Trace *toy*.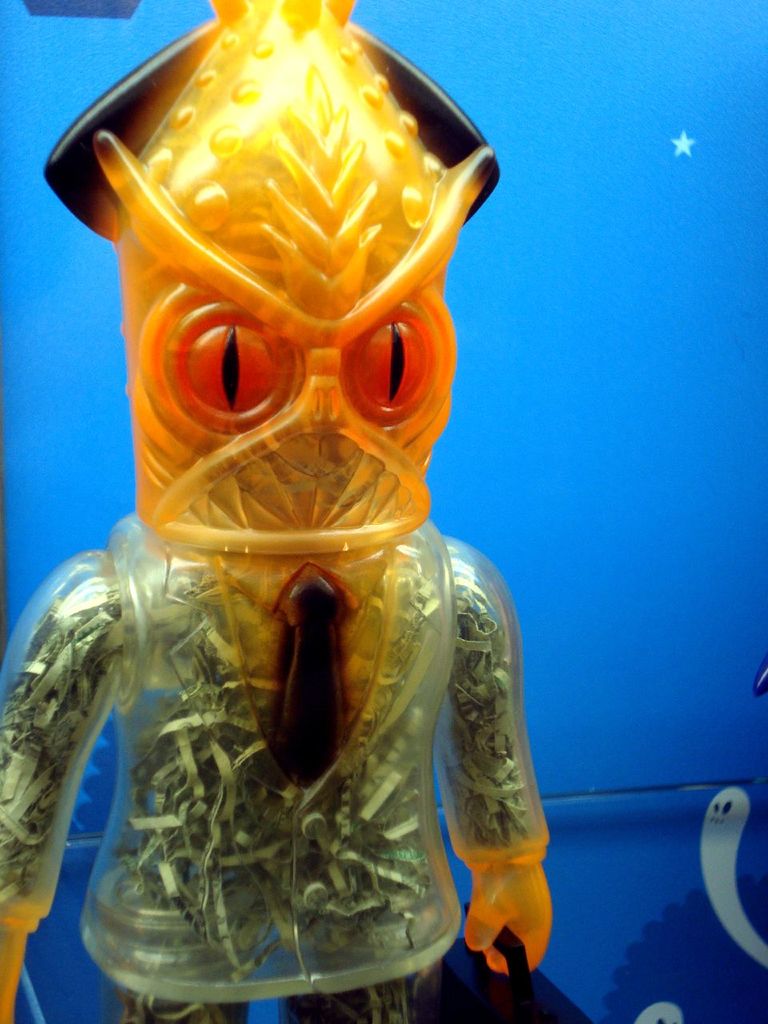
Traced to box=[706, 789, 767, 966].
